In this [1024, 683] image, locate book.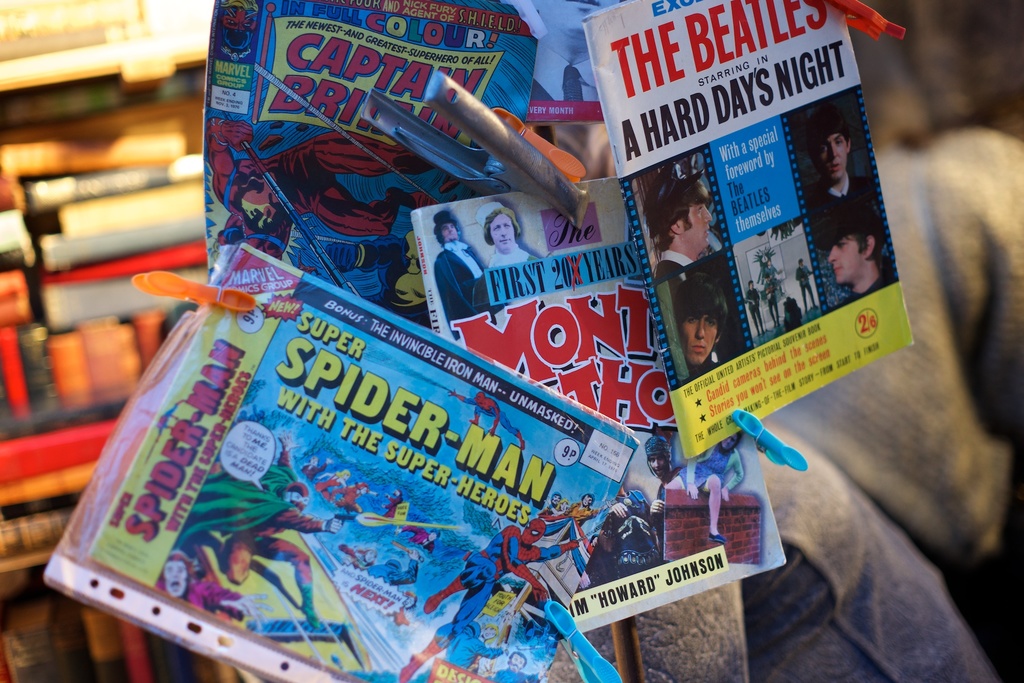
Bounding box: bbox=(408, 179, 780, 634).
